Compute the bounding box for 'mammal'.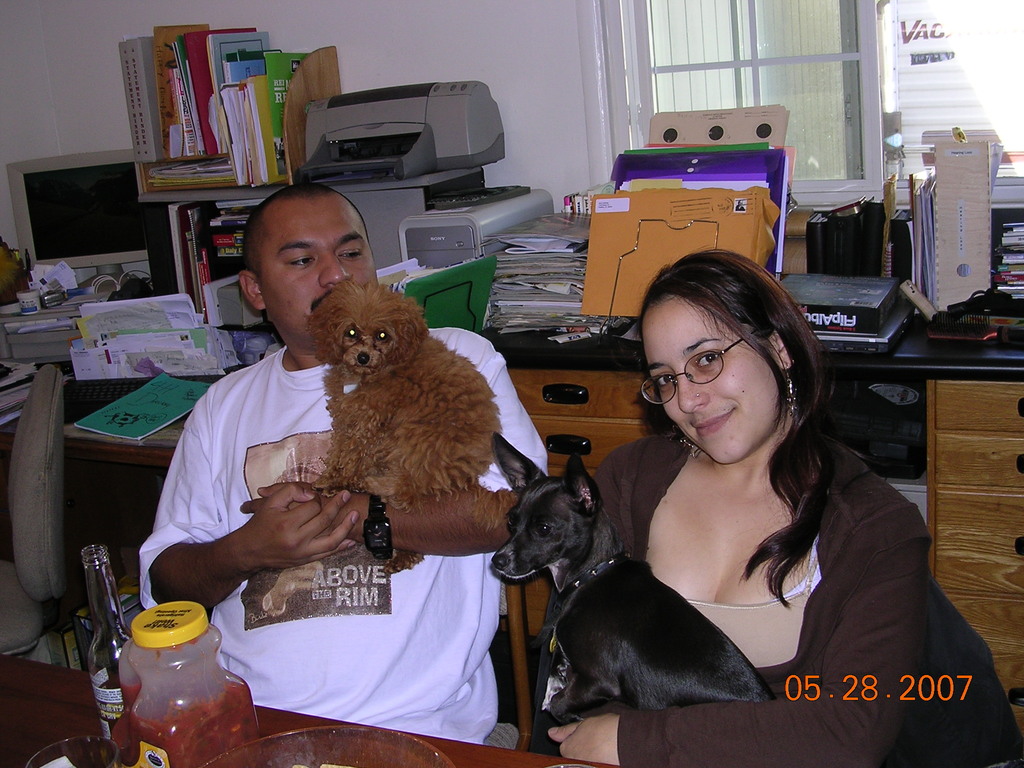
box=[547, 269, 981, 728].
